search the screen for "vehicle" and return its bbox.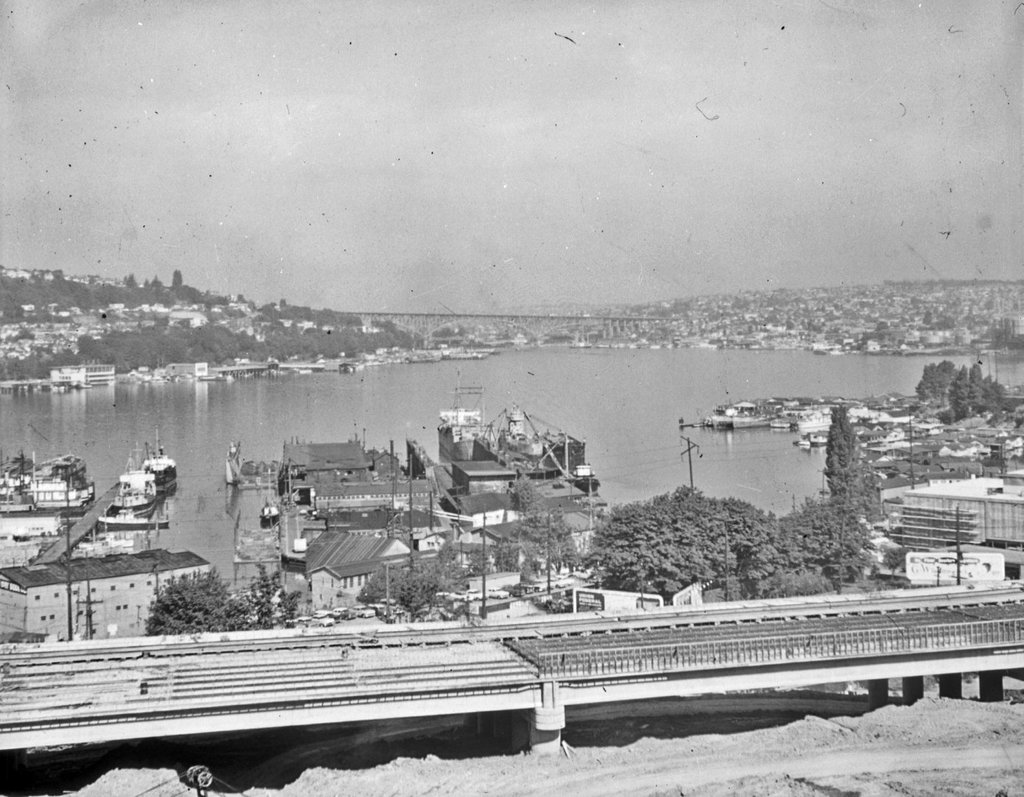
Found: crop(433, 383, 498, 461).
